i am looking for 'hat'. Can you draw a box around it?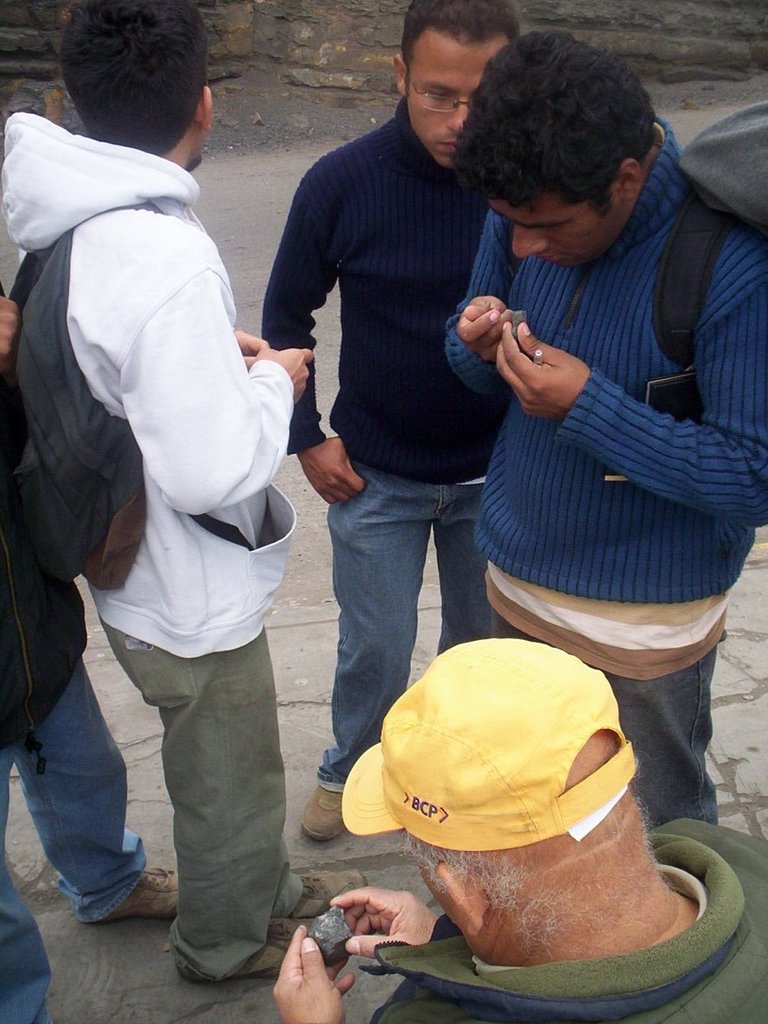
Sure, the bounding box is [341,633,634,850].
